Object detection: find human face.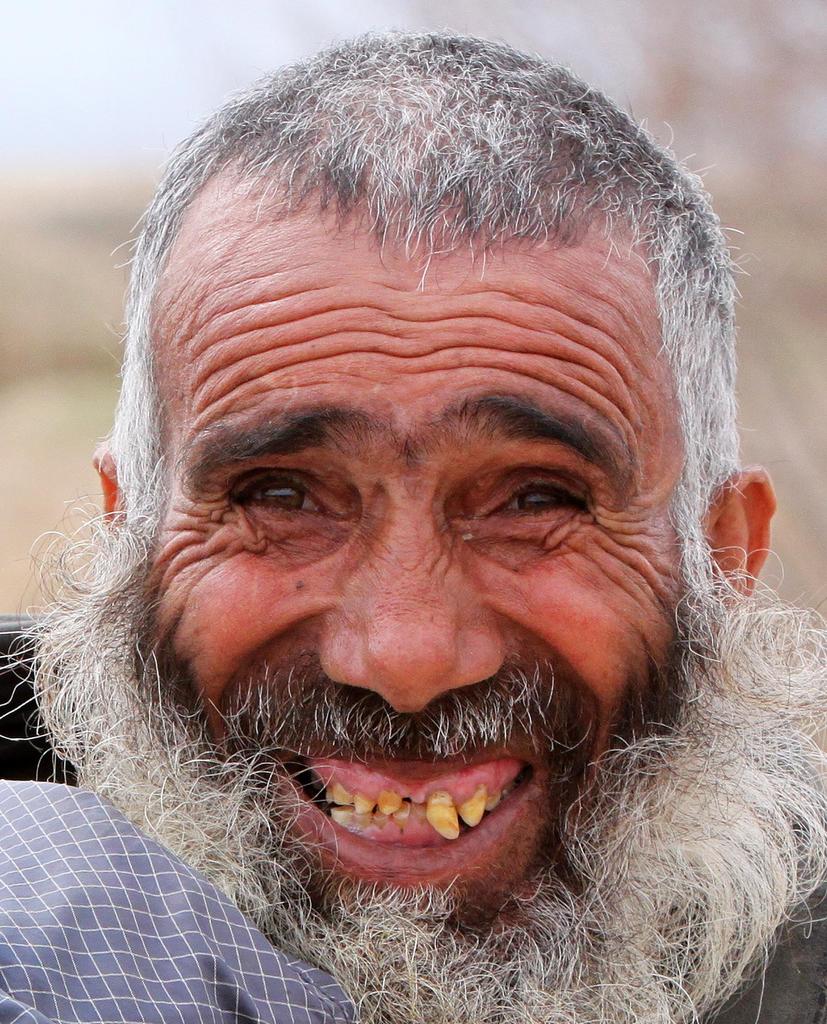
pyautogui.locateOnScreen(129, 204, 698, 1023).
